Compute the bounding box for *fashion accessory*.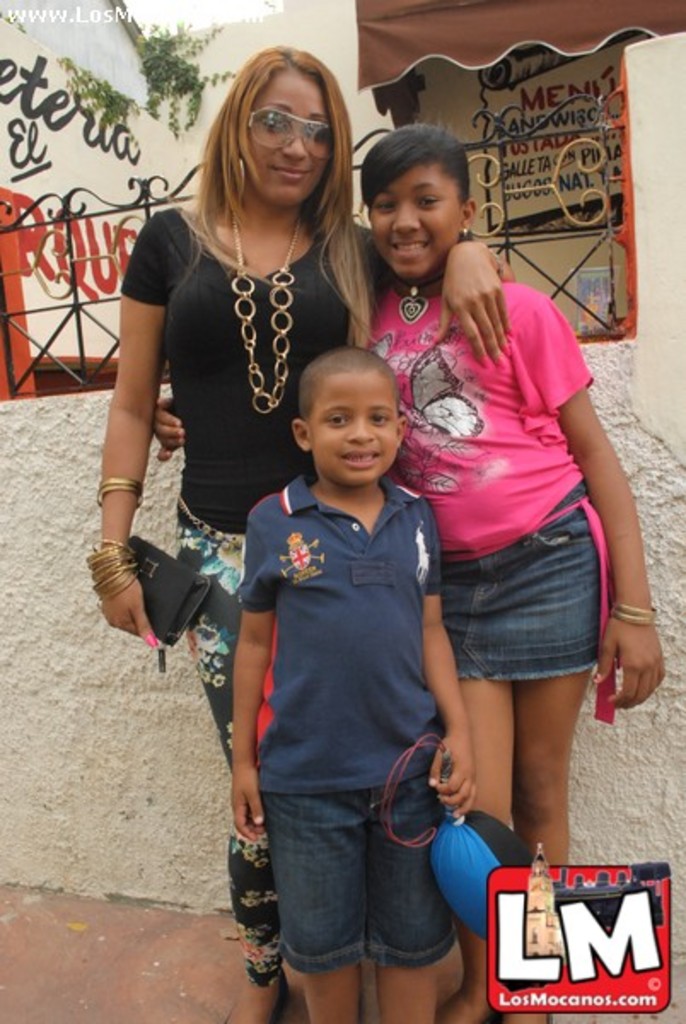
l=225, t=196, r=307, b=411.
